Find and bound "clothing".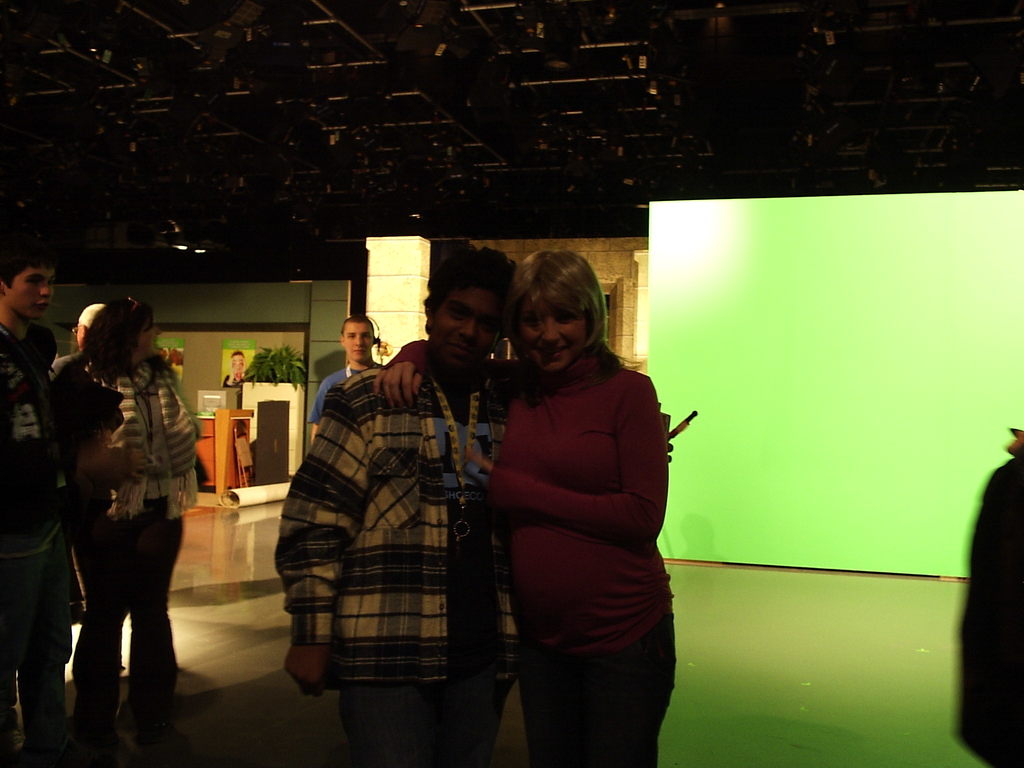
Bound: 60:351:208:730.
